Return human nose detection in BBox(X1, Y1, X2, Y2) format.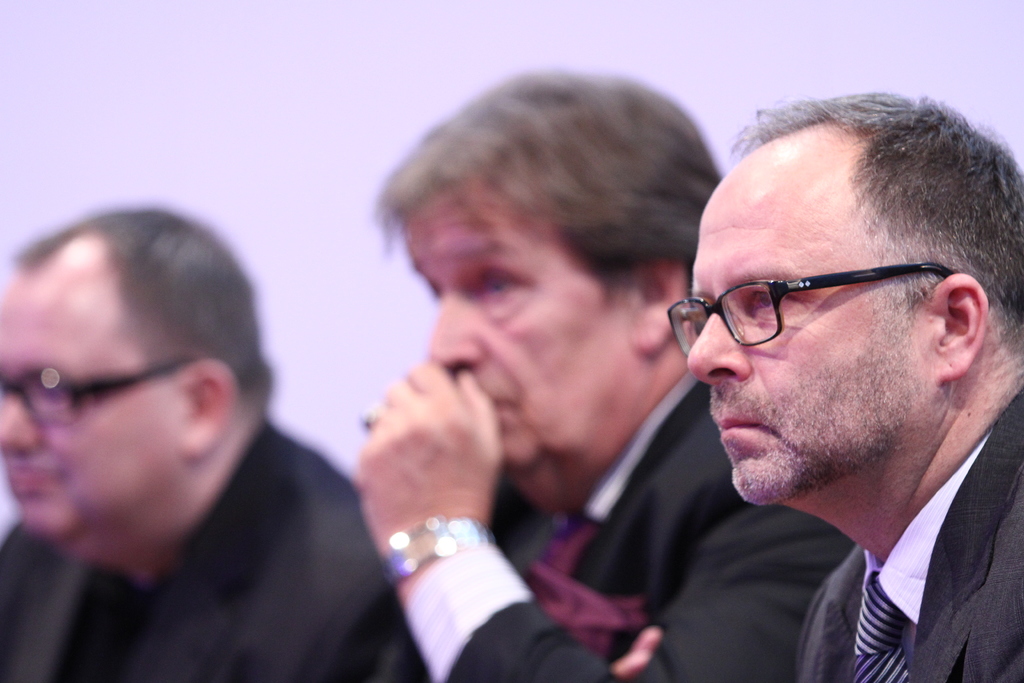
BBox(0, 393, 42, 458).
